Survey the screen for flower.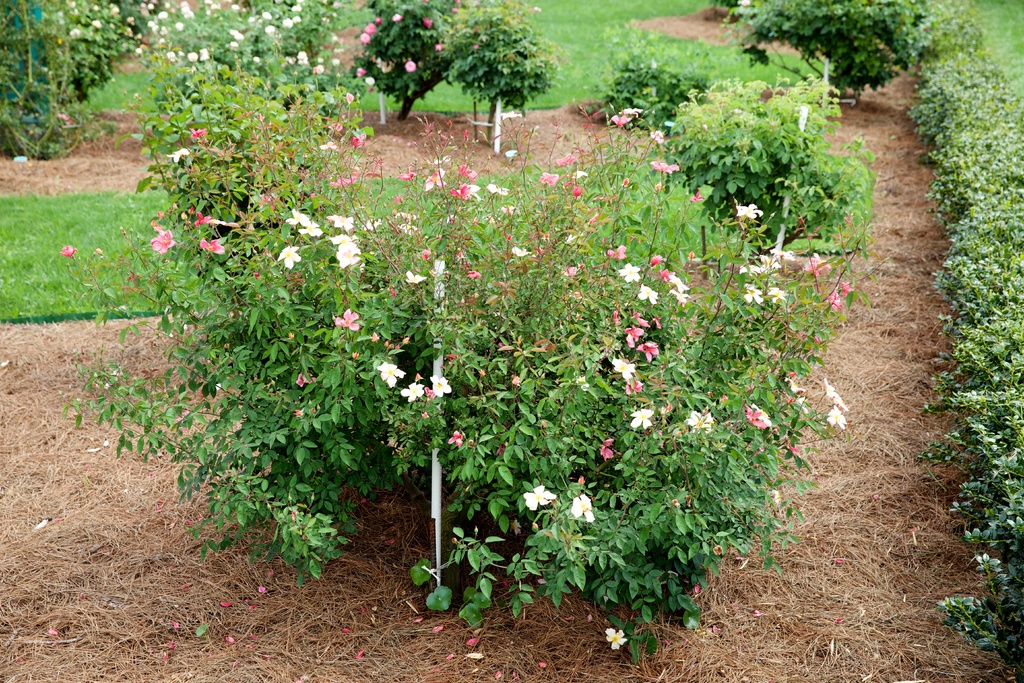
Survey found: 744:403:766:432.
